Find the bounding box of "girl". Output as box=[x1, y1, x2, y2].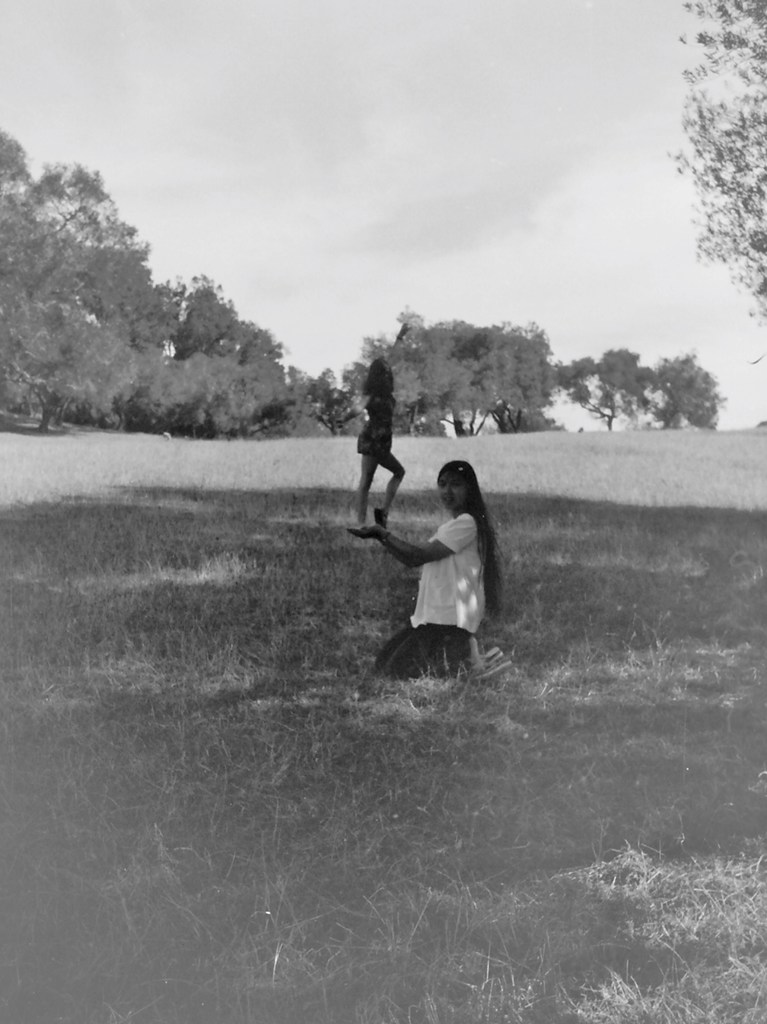
box=[355, 356, 410, 525].
